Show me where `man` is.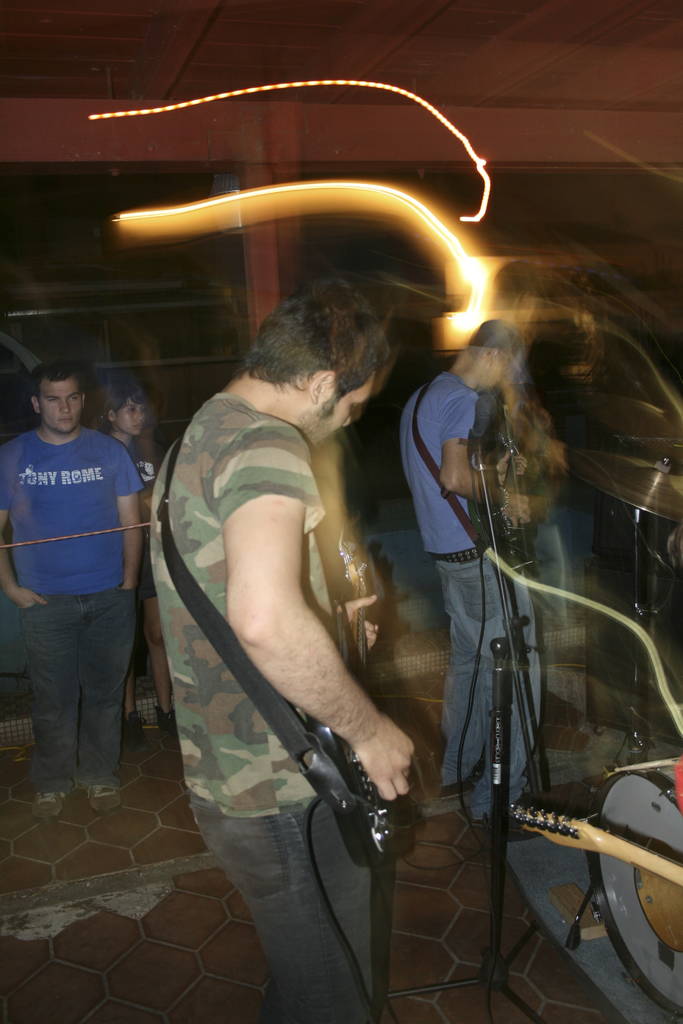
`man` is at BBox(3, 337, 156, 841).
